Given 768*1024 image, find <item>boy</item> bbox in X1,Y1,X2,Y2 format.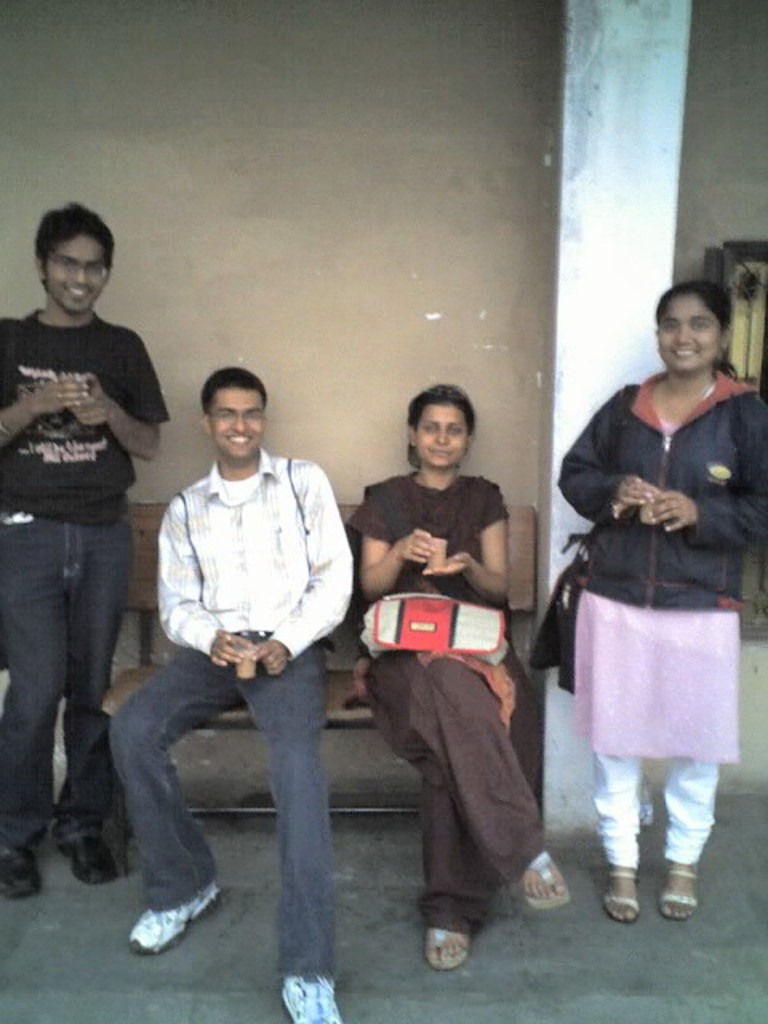
0,198,179,869.
